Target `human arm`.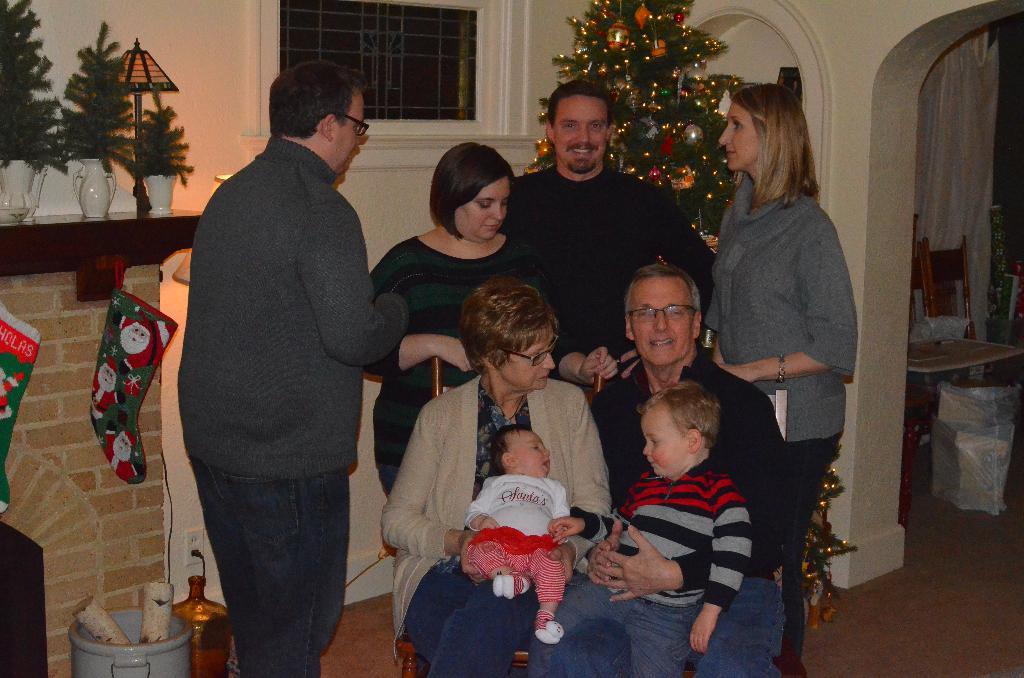
Target region: <bbox>380, 404, 463, 561</bbox>.
